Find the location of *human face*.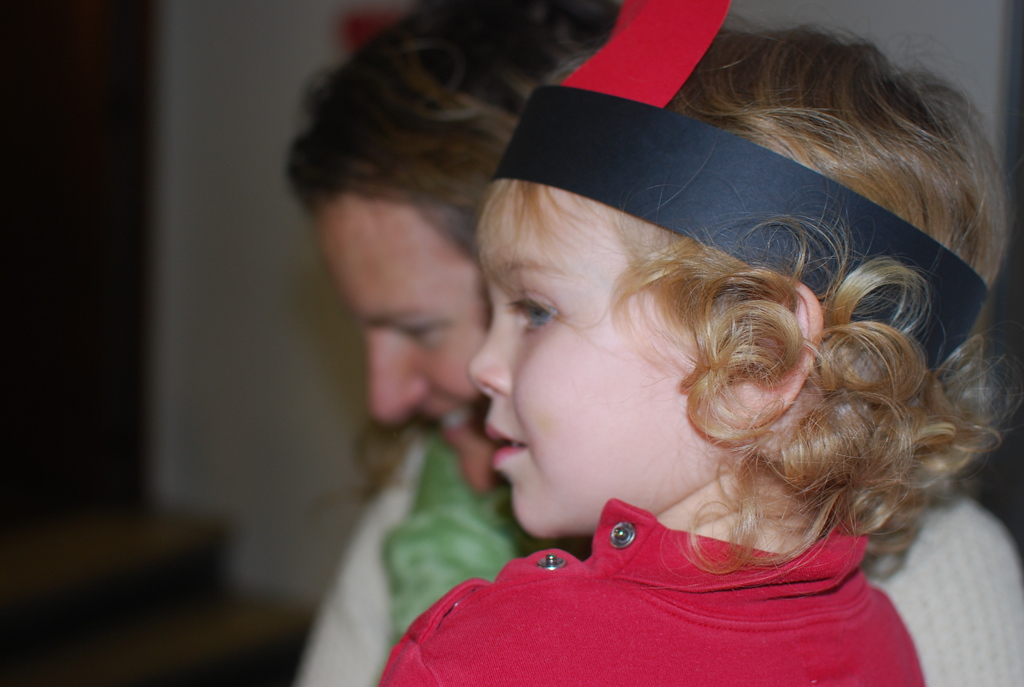
Location: 469:184:720:542.
